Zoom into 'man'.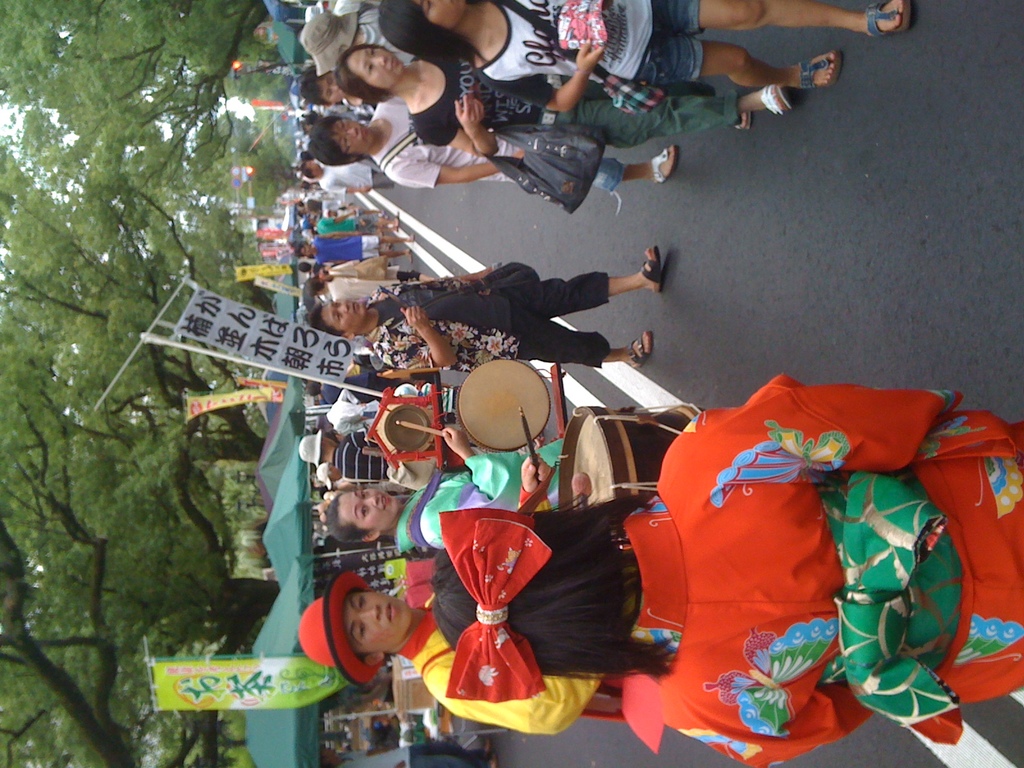
Zoom target: left=302, top=451, right=634, bottom=737.
